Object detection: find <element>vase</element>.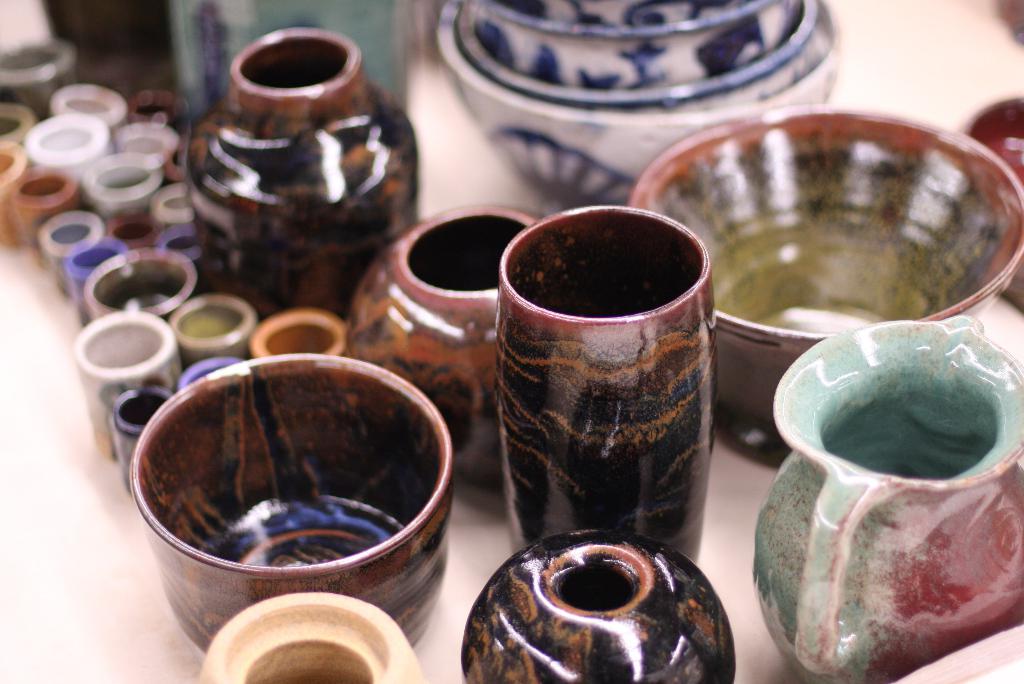
pyautogui.locateOnScreen(191, 590, 436, 683).
